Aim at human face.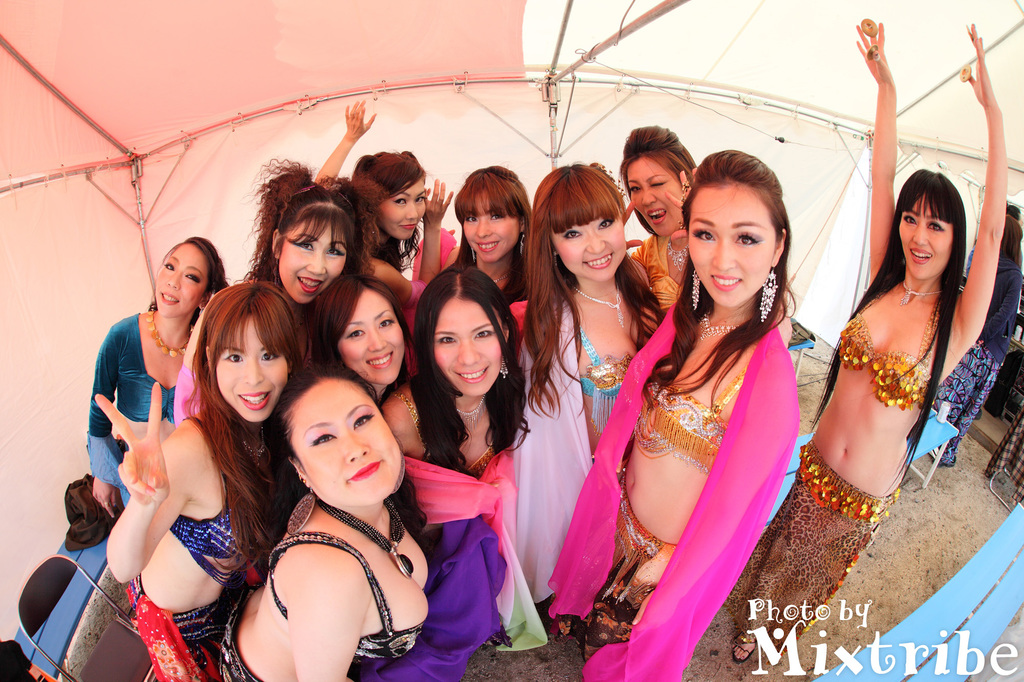
Aimed at {"x1": 550, "y1": 224, "x2": 628, "y2": 281}.
